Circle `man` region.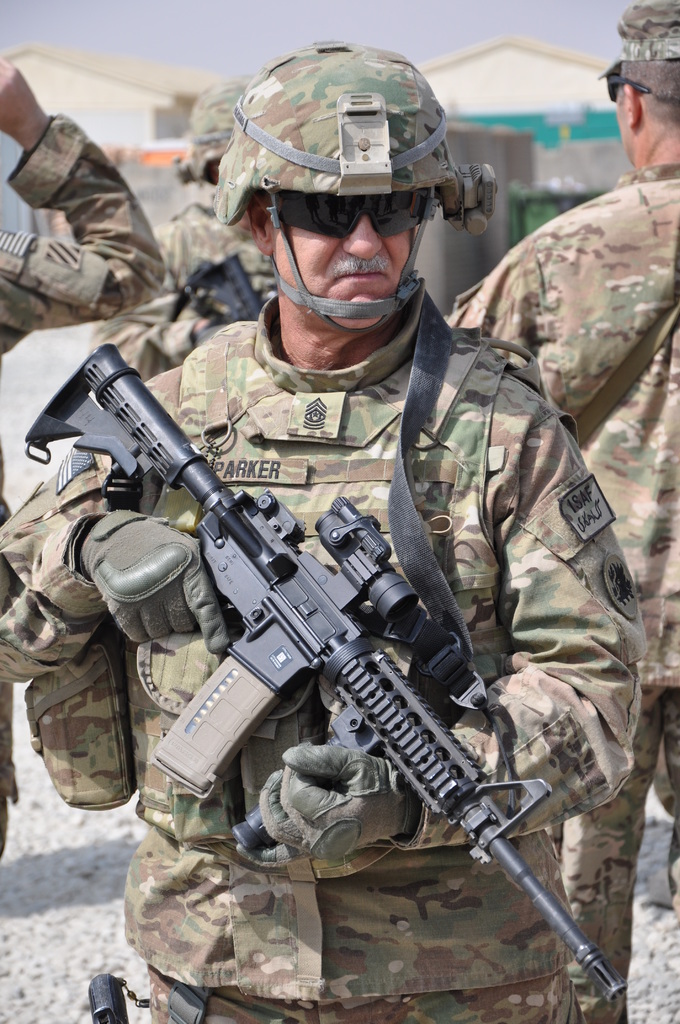
Region: 442:0:679:1016.
